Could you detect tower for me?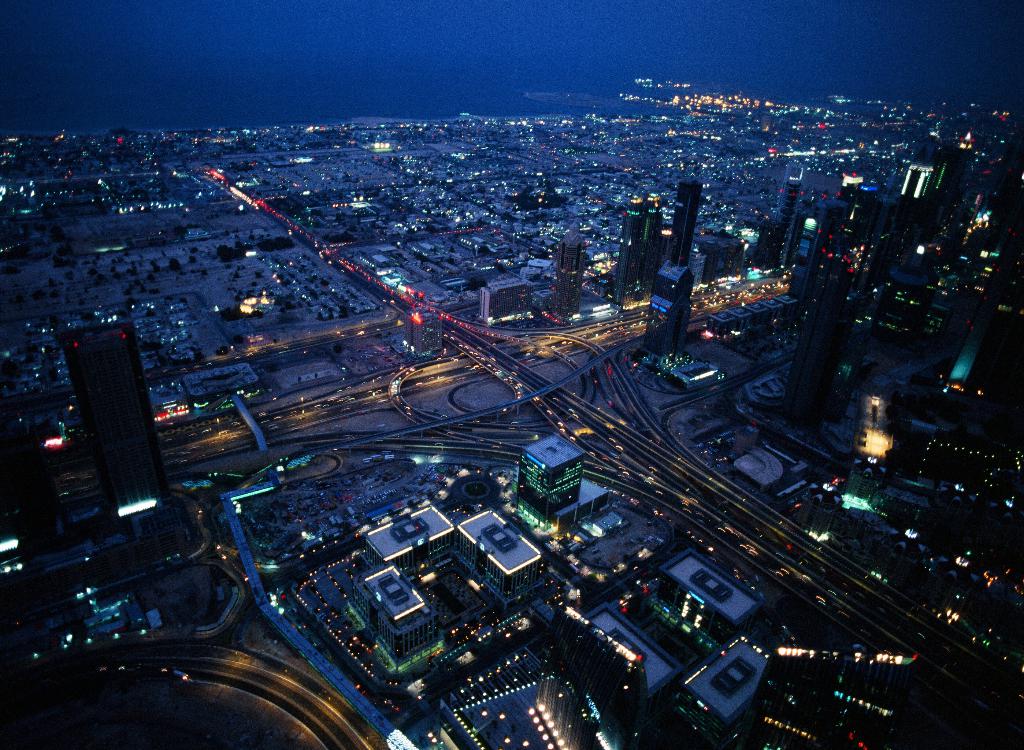
Detection result: box=[872, 153, 930, 261].
